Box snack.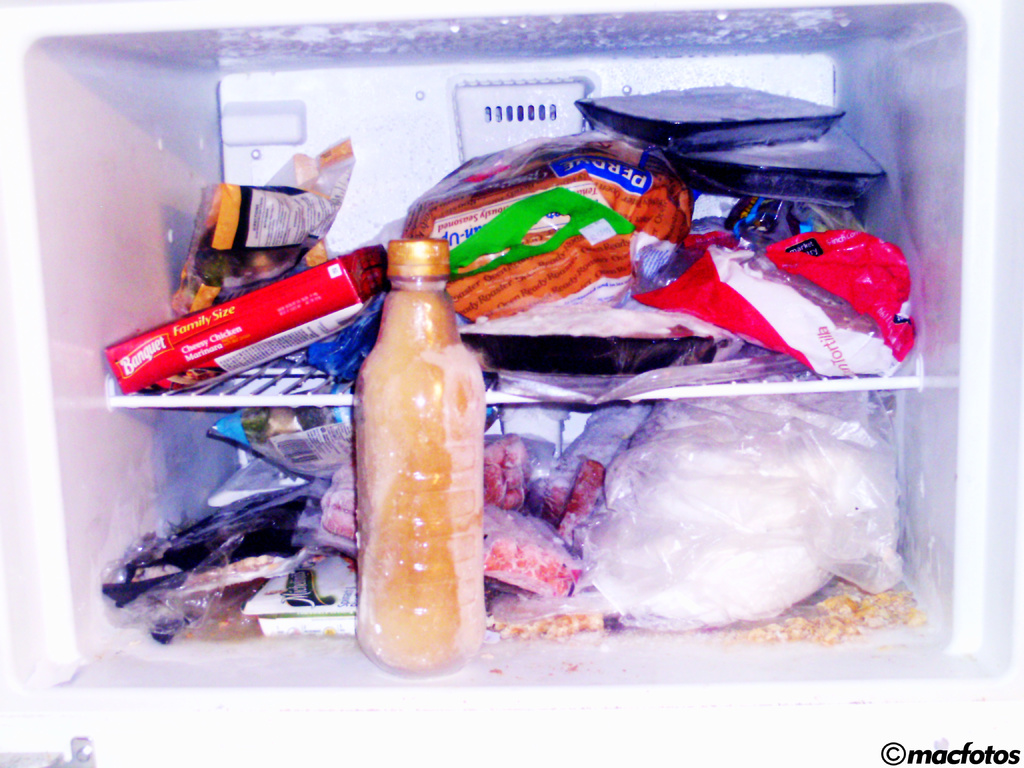
[left=177, top=125, right=351, bottom=317].
